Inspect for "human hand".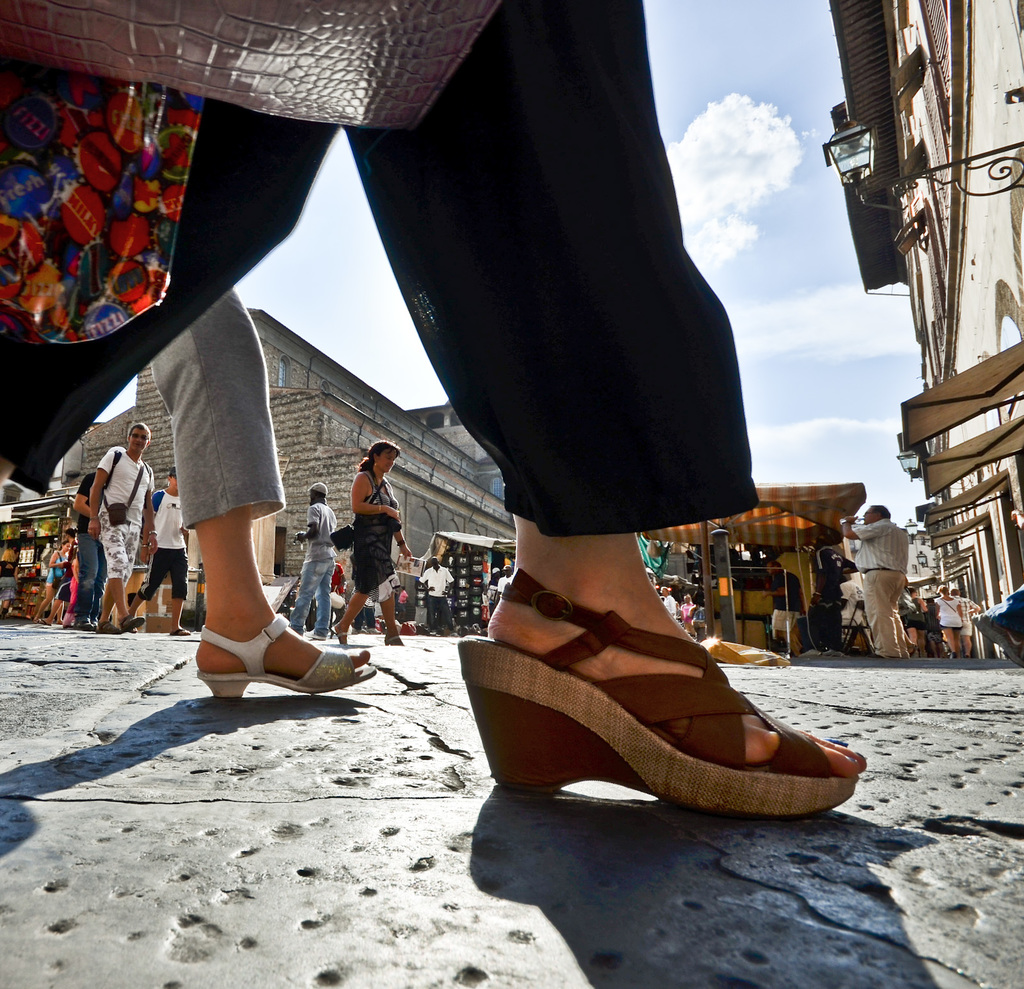
Inspection: select_region(1011, 506, 1022, 521).
